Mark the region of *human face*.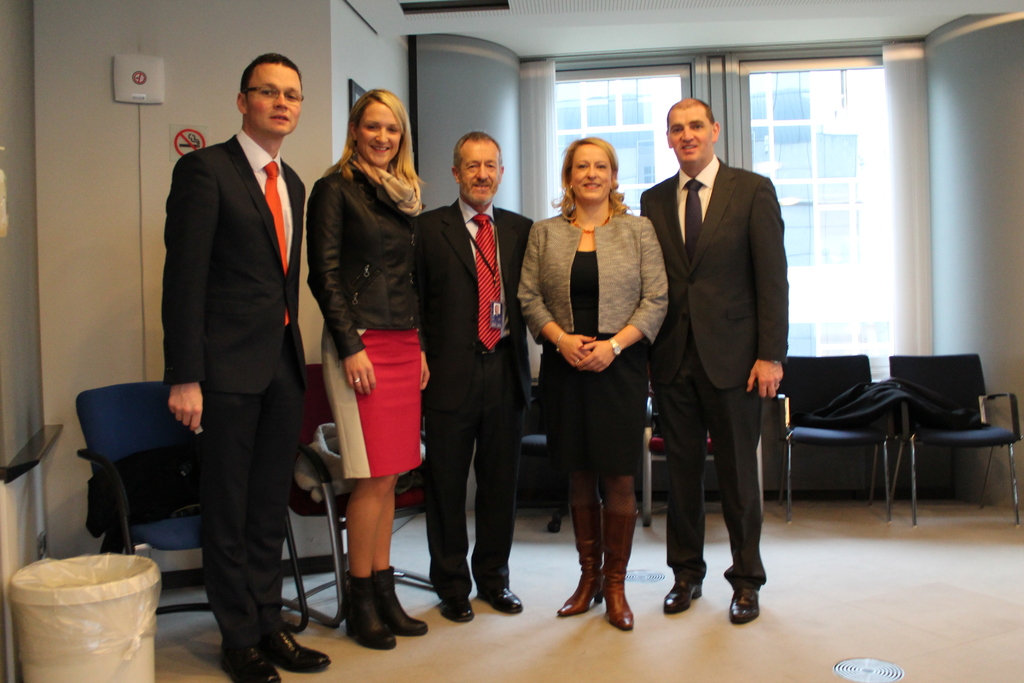
Region: {"left": 570, "top": 142, "right": 610, "bottom": 201}.
